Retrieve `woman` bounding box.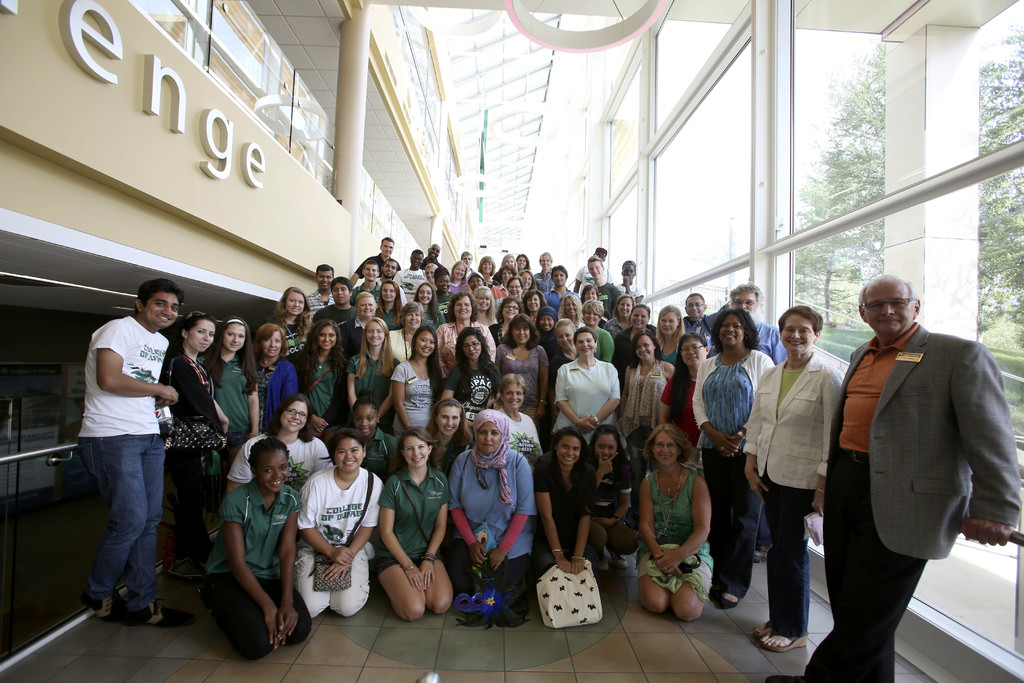
Bounding box: [687,307,783,606].
